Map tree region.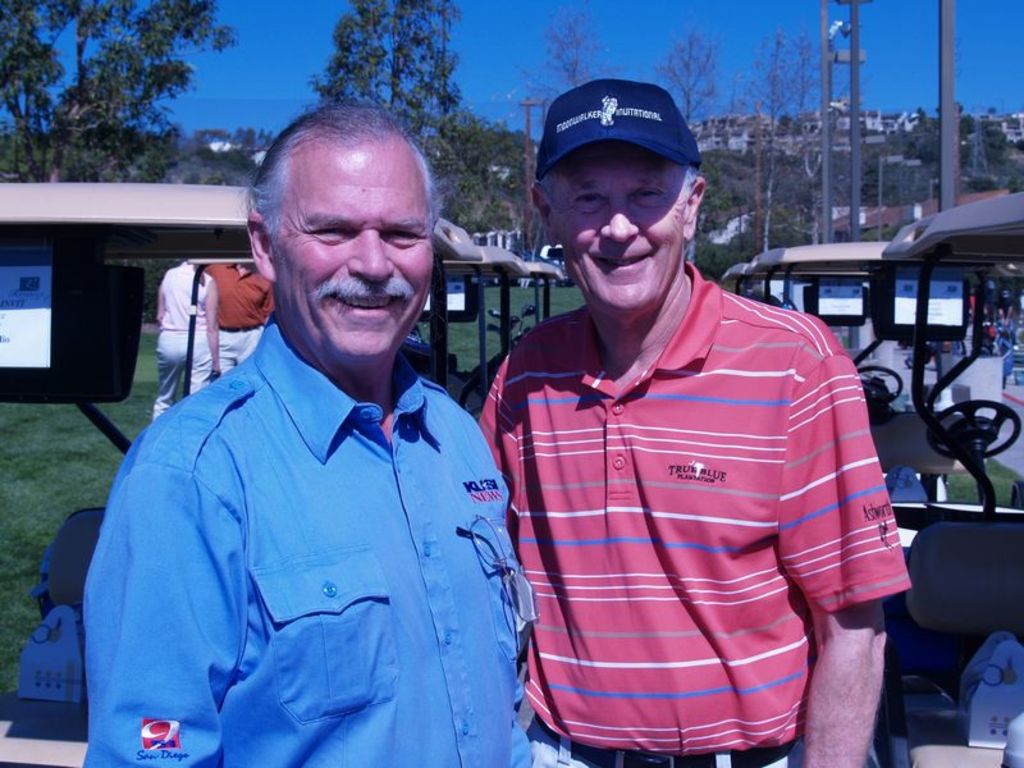
Mapped to (957,115,1023,204).
